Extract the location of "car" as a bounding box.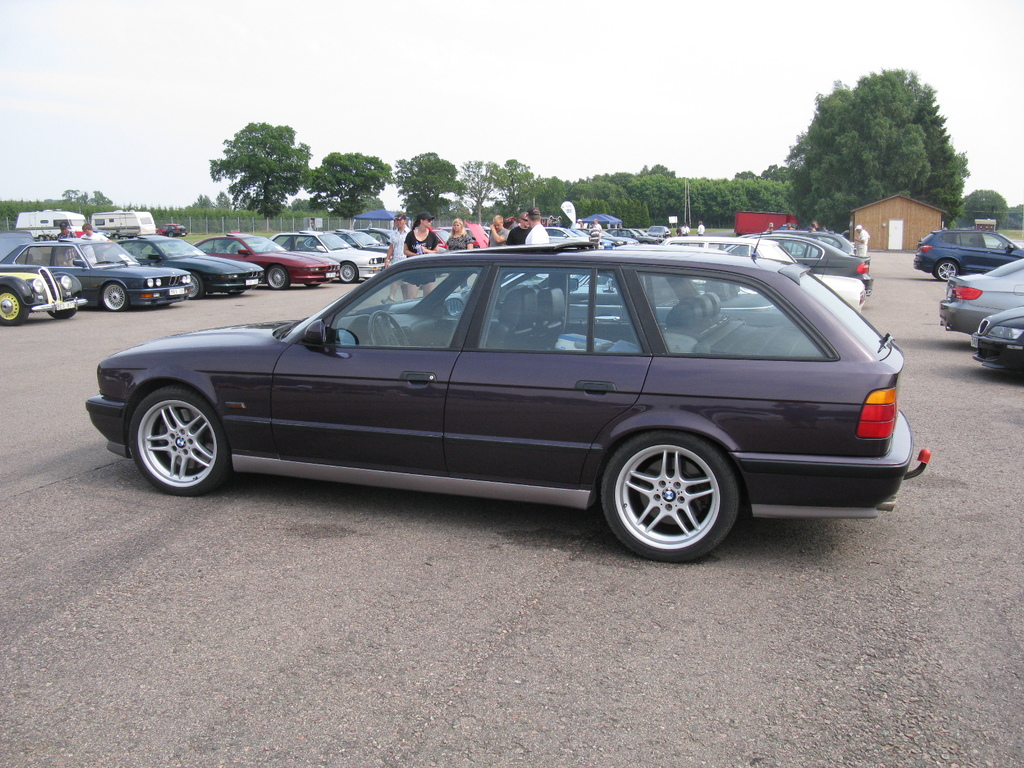
locate(911, 220, 1023, 276).
